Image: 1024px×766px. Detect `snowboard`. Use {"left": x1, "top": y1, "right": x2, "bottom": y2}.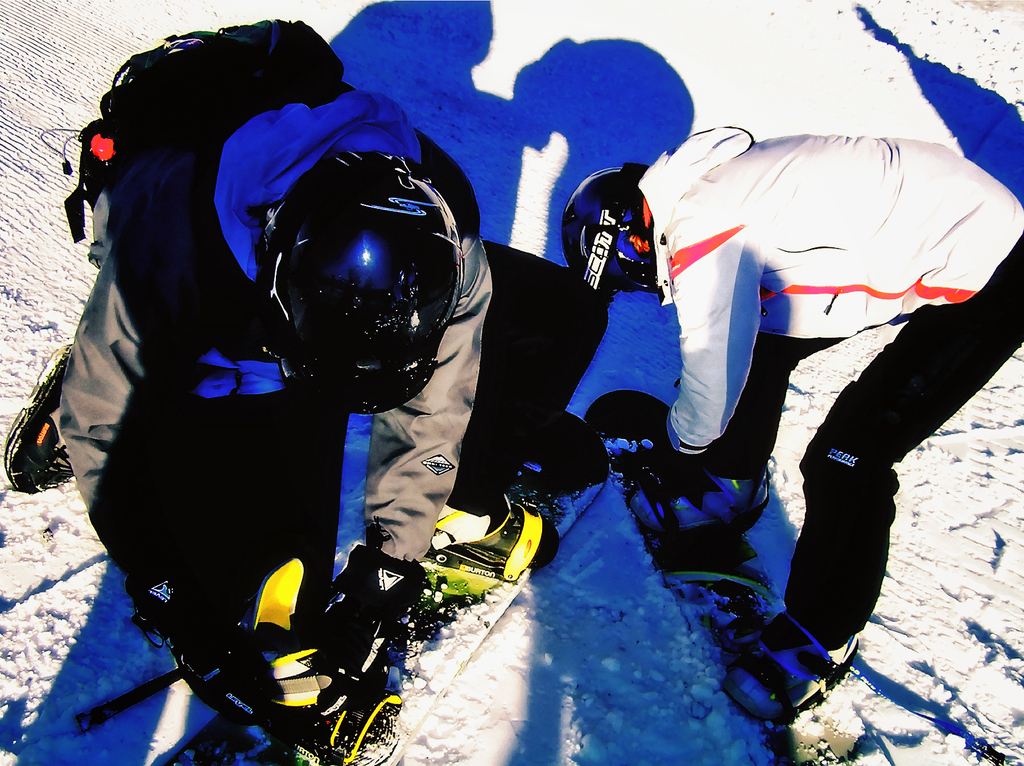
{"left": 172, "top": 414, "right": 612, "bottom": 765}.
